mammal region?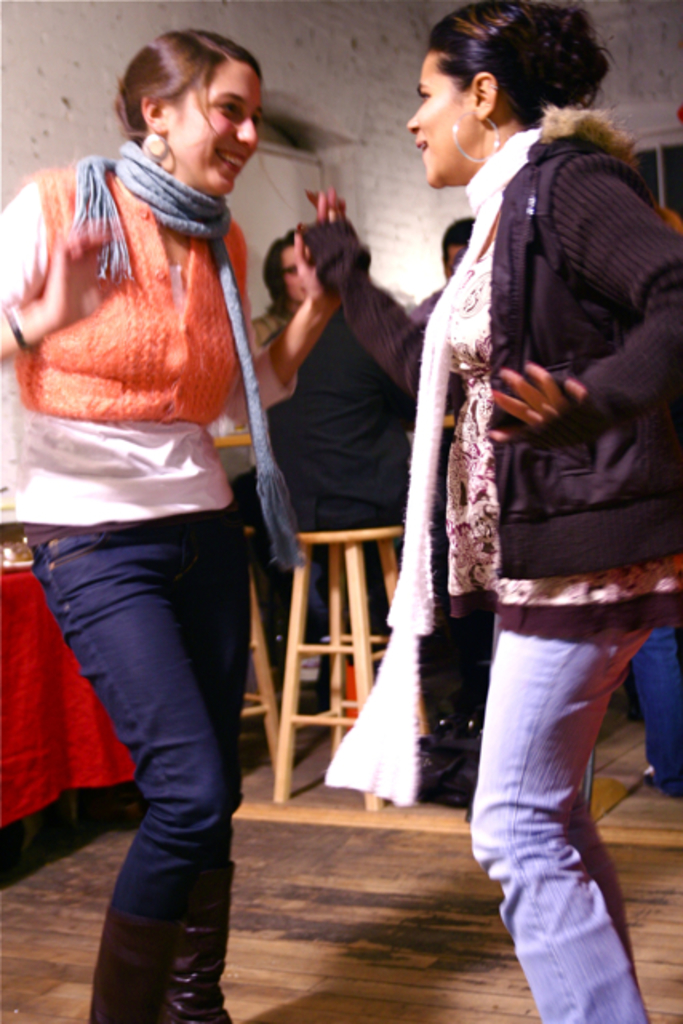
detection(0, 29, 344, 1022)
